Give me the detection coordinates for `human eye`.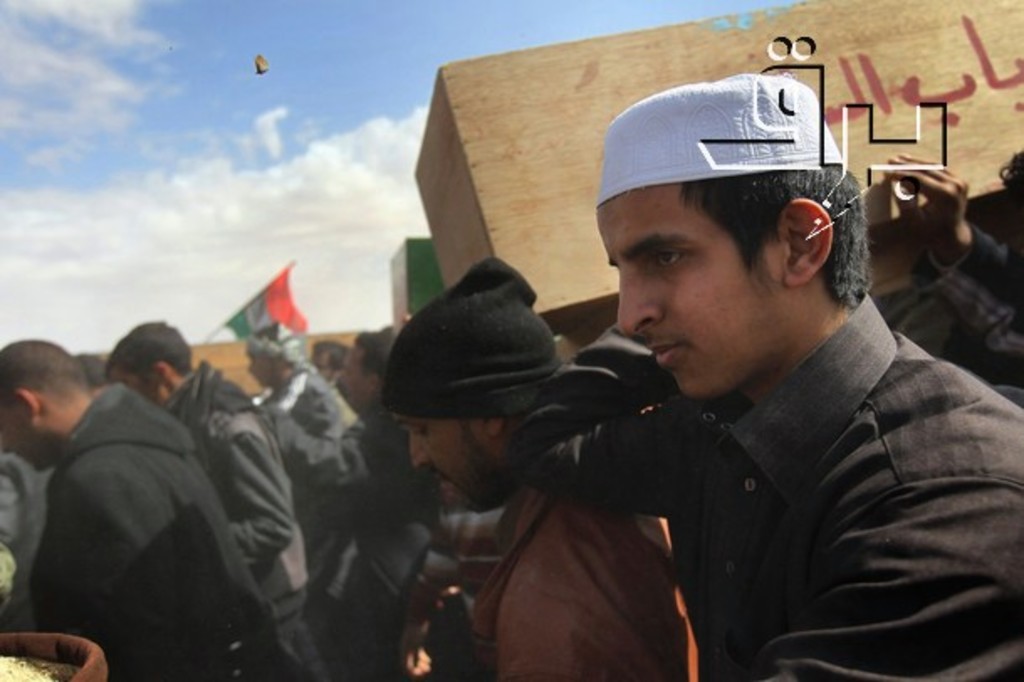
l=651, t=245, r=690, b=272.
